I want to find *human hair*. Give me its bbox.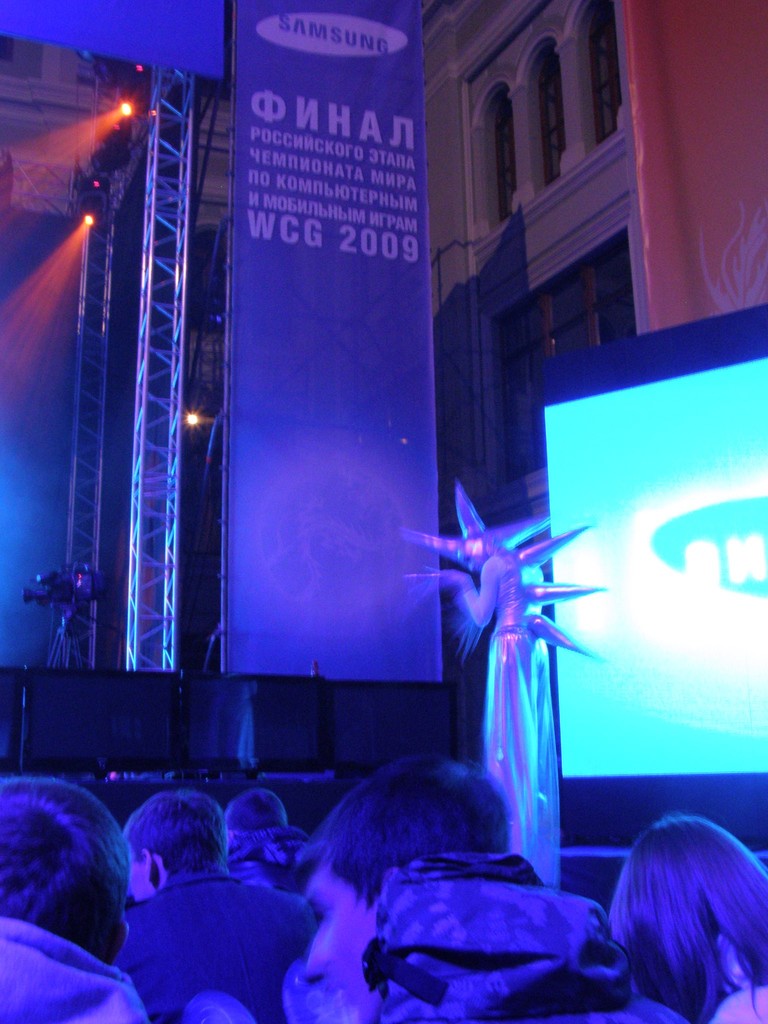
locate(300, 746, 508, 1023).
